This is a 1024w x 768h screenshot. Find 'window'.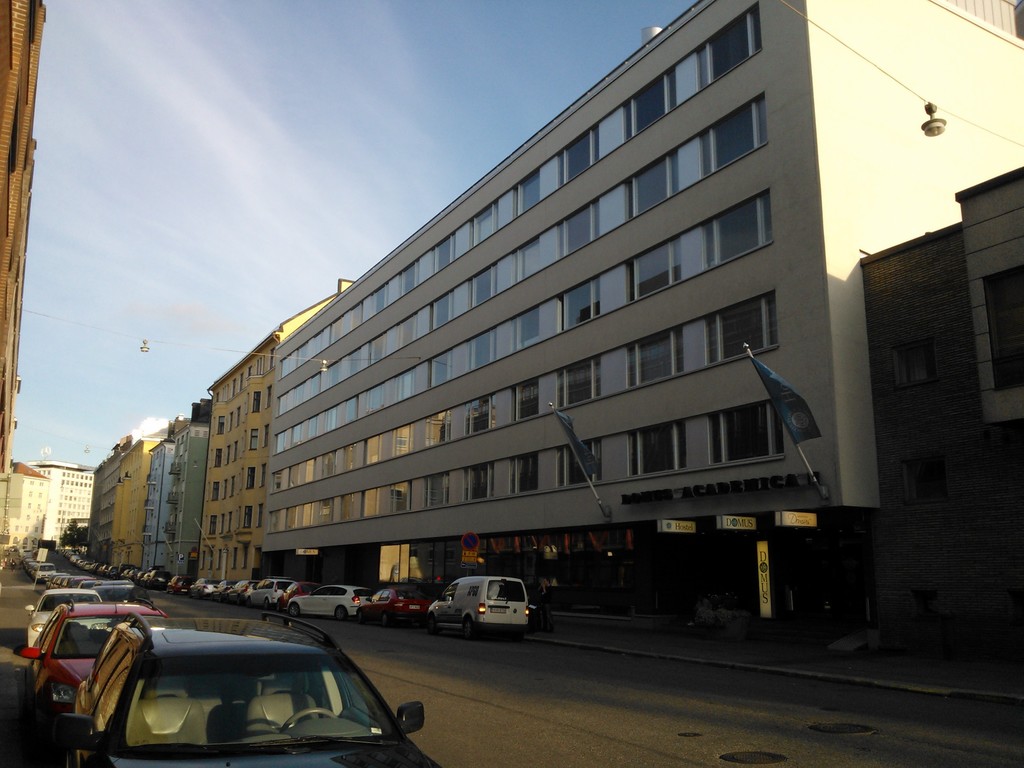
Bounding box: region(211, 481, 222, 502).
